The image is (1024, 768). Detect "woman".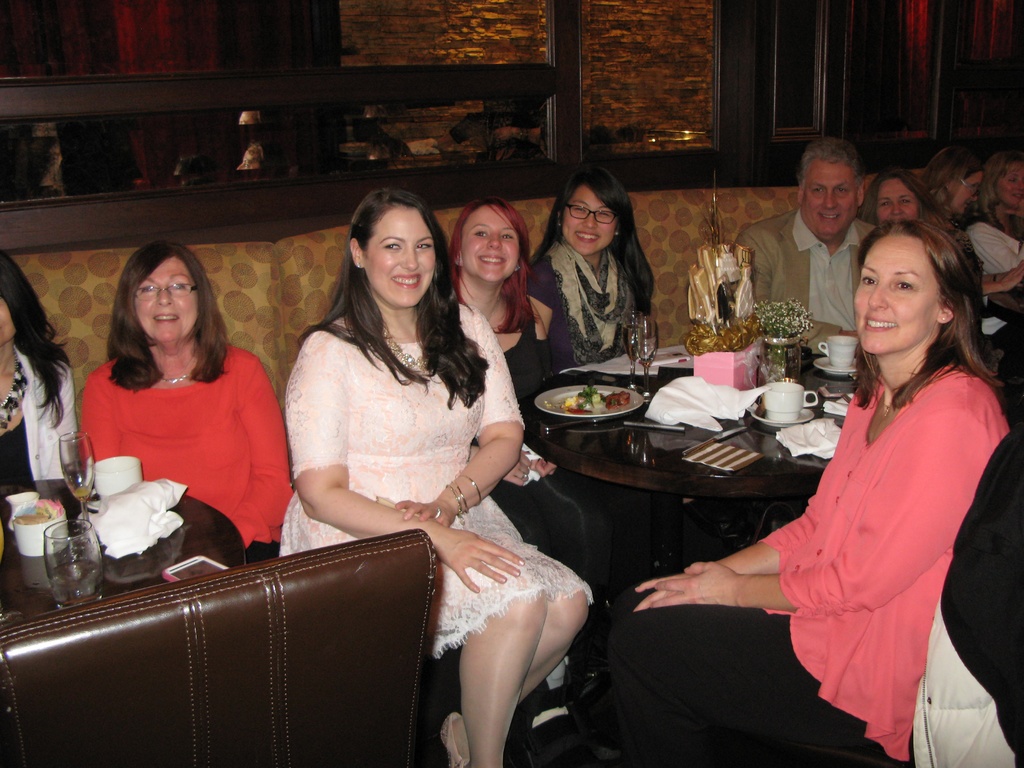
Detection: region(255, 186, 578, 703).
